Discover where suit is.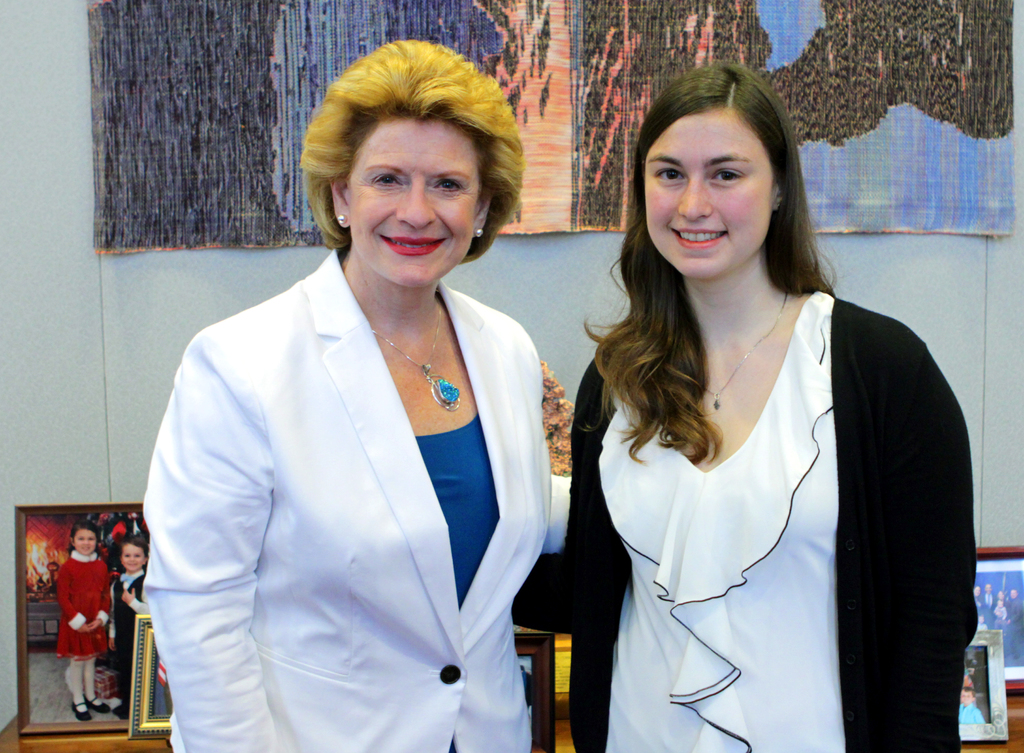
Discovered at <bbox>142, 247, 571, 752</bbox>.
